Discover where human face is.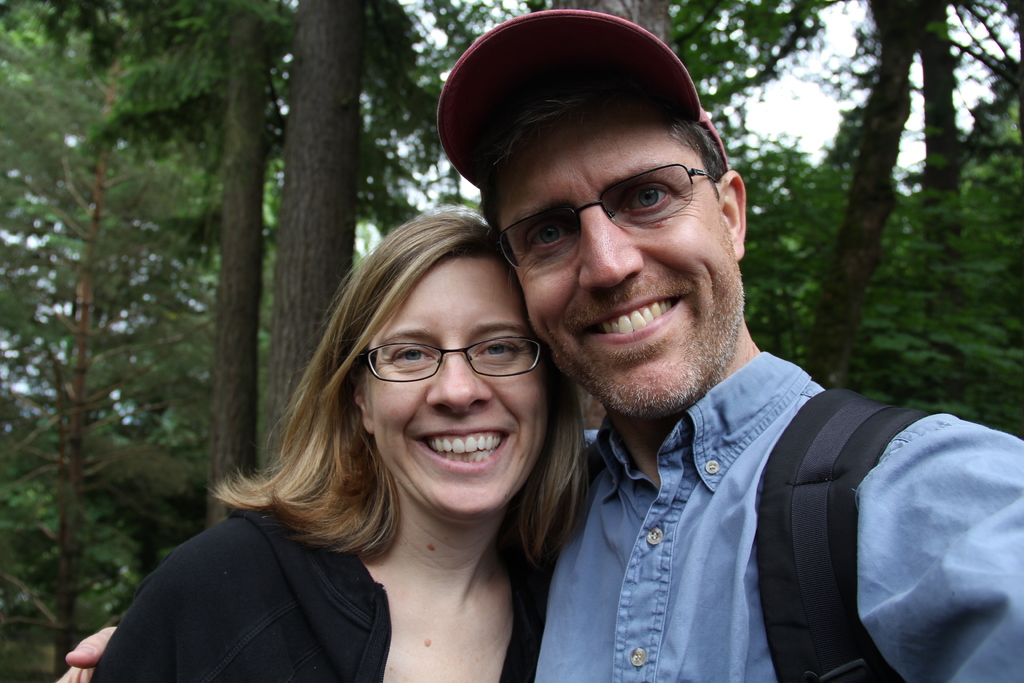
Discovered at box=[365, 258, 551, 526].
